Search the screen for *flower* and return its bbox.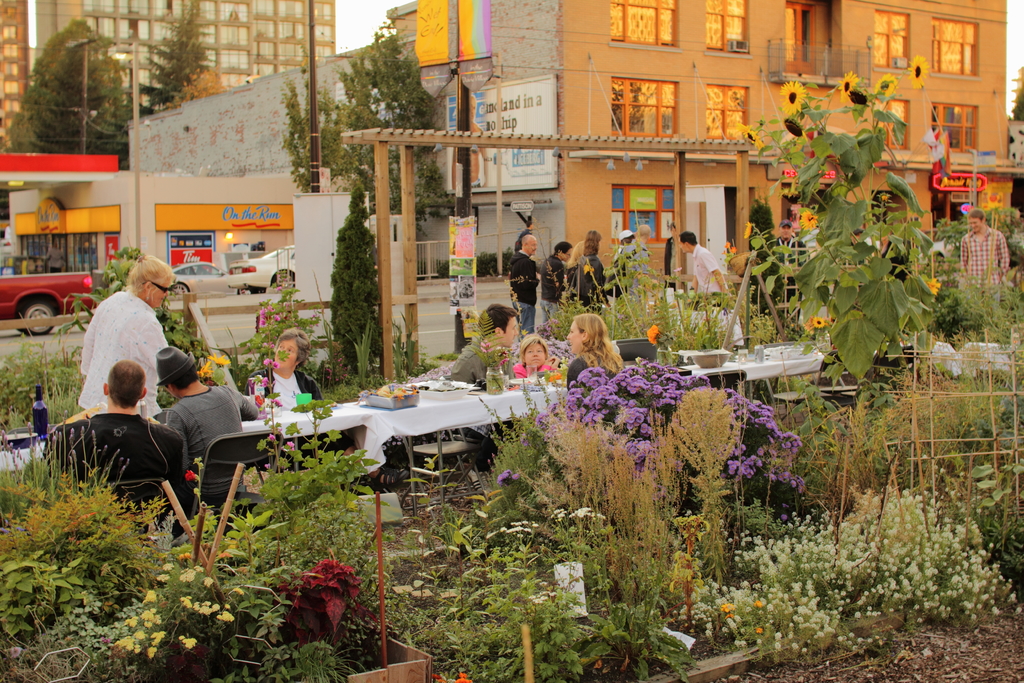
Found: bbox(269, 434, 278, 444).
